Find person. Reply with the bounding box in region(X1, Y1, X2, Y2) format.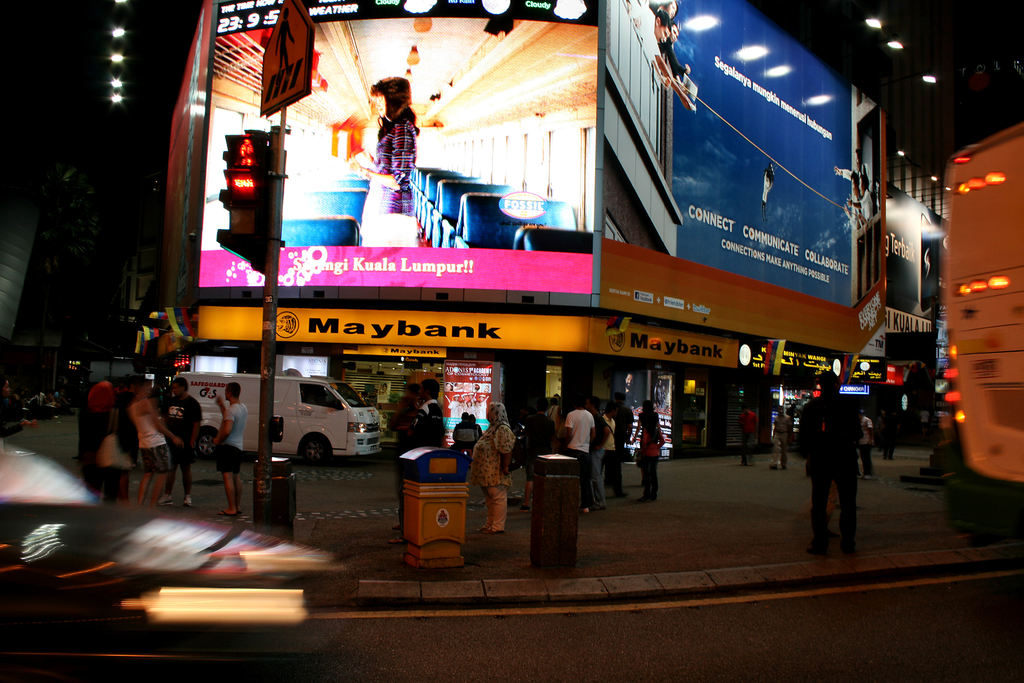
region(848, 172, 863, 226).
